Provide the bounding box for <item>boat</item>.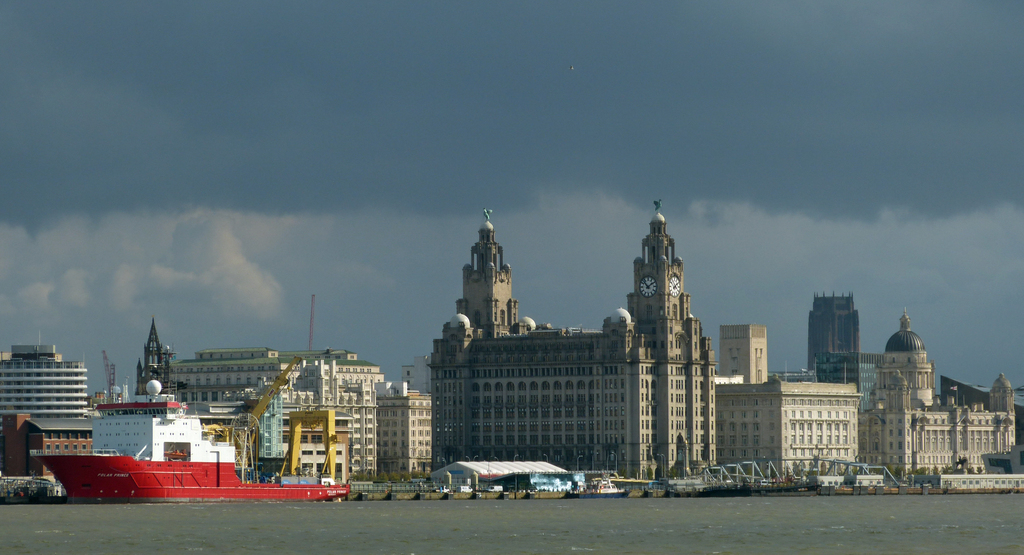
(24, 392, 336, 493).
